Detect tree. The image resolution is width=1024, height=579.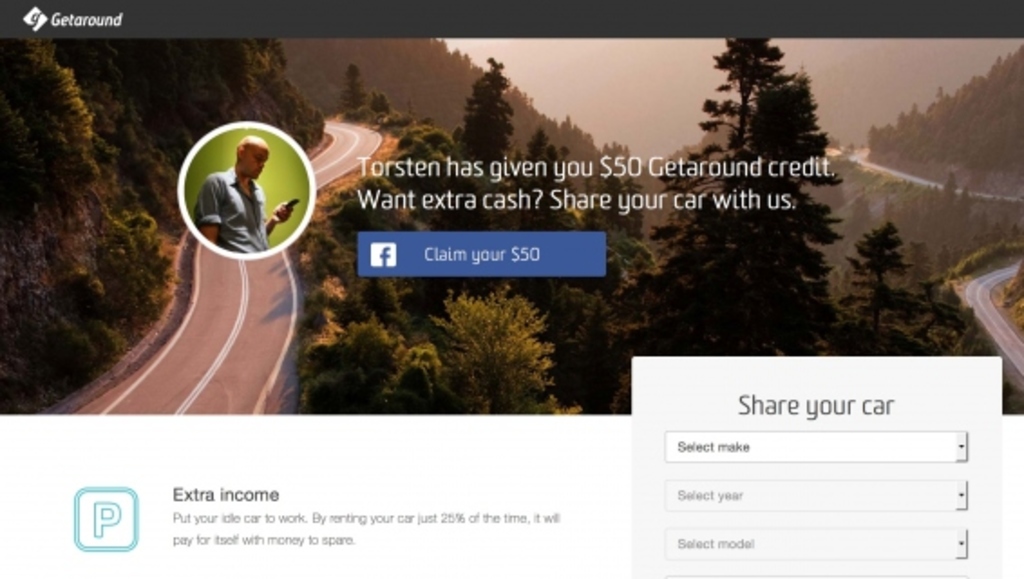
[955,177,975,226].
